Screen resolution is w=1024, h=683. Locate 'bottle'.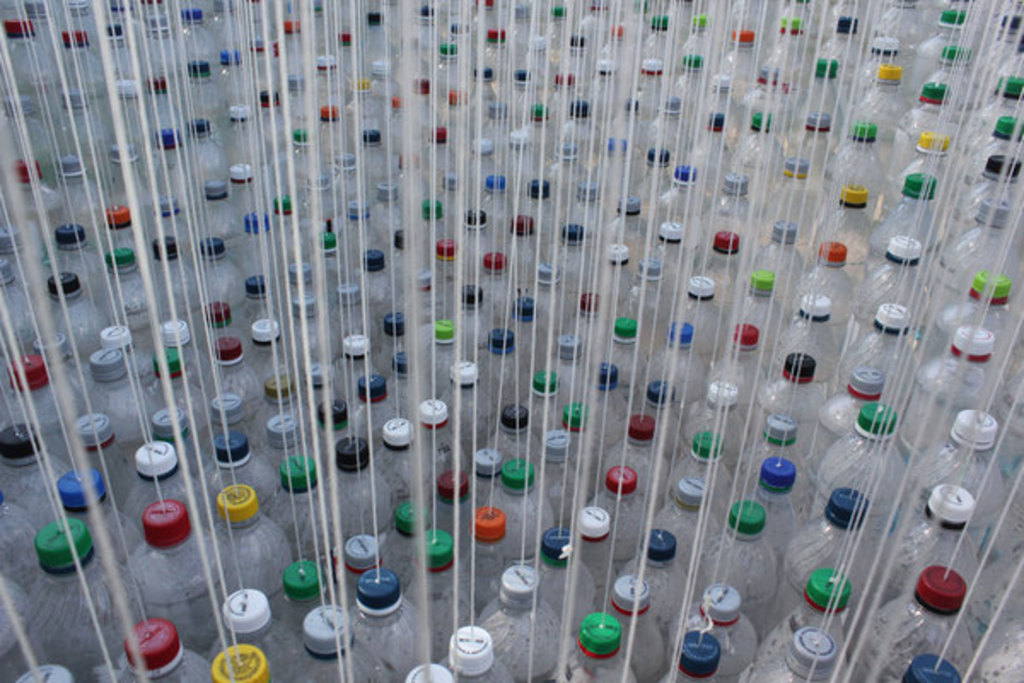
locate(664, 582, 754, 681).
